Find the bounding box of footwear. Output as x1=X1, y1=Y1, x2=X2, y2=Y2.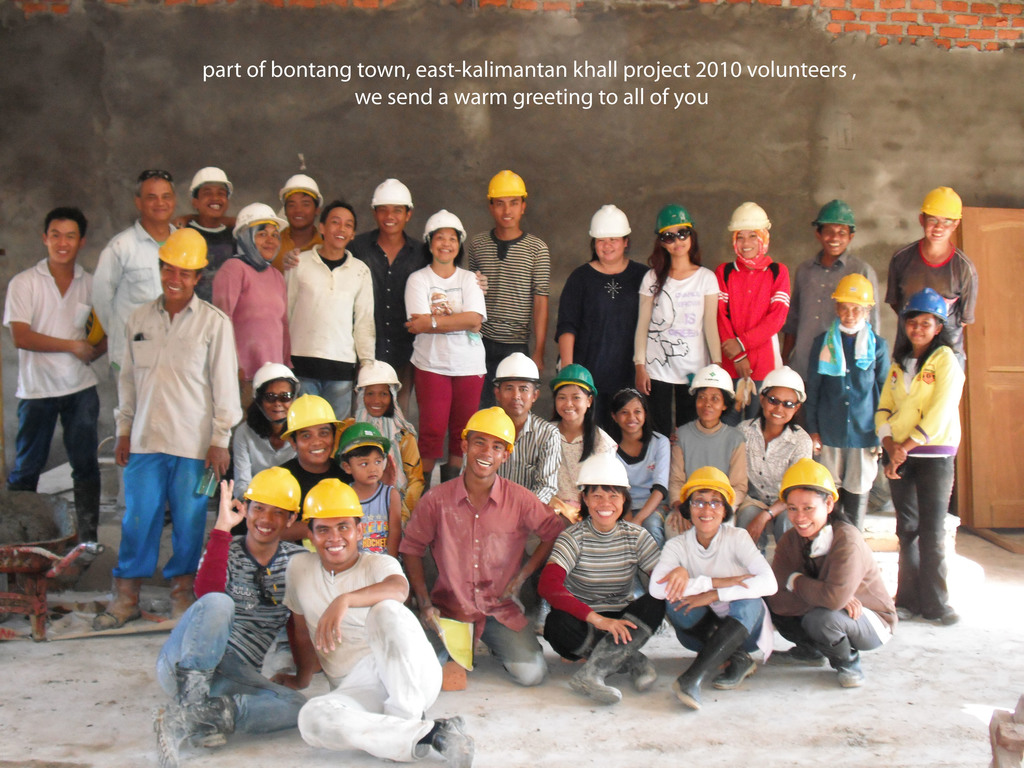
x1=163, y1=667, x2=239, y2=758.
